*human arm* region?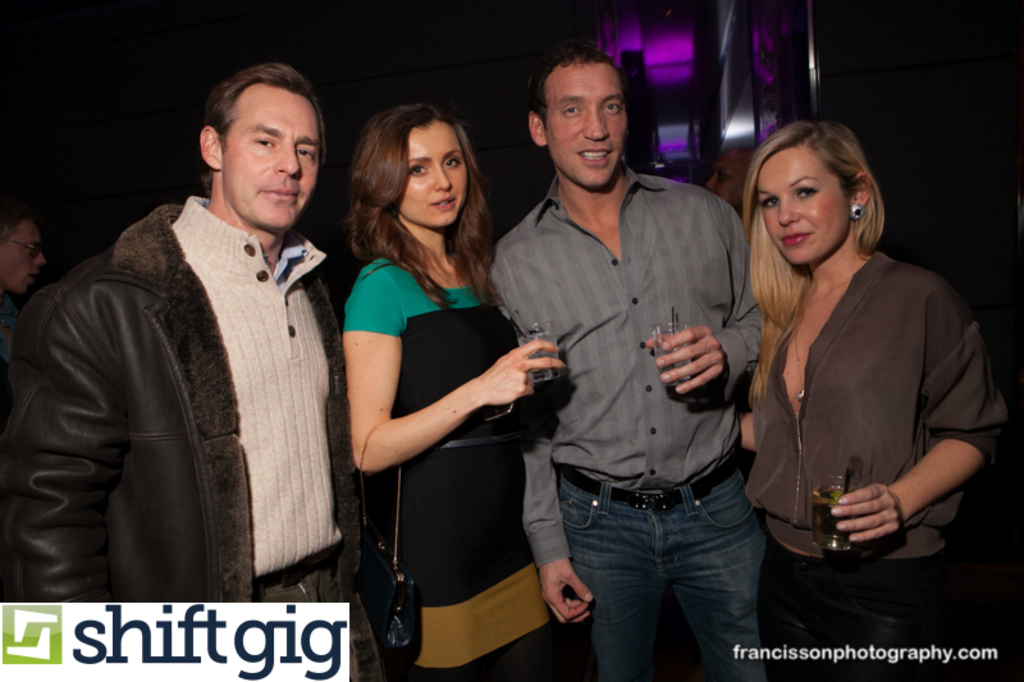
{"left": 340, "top": 260, "right": 567, "bottom": 475}
